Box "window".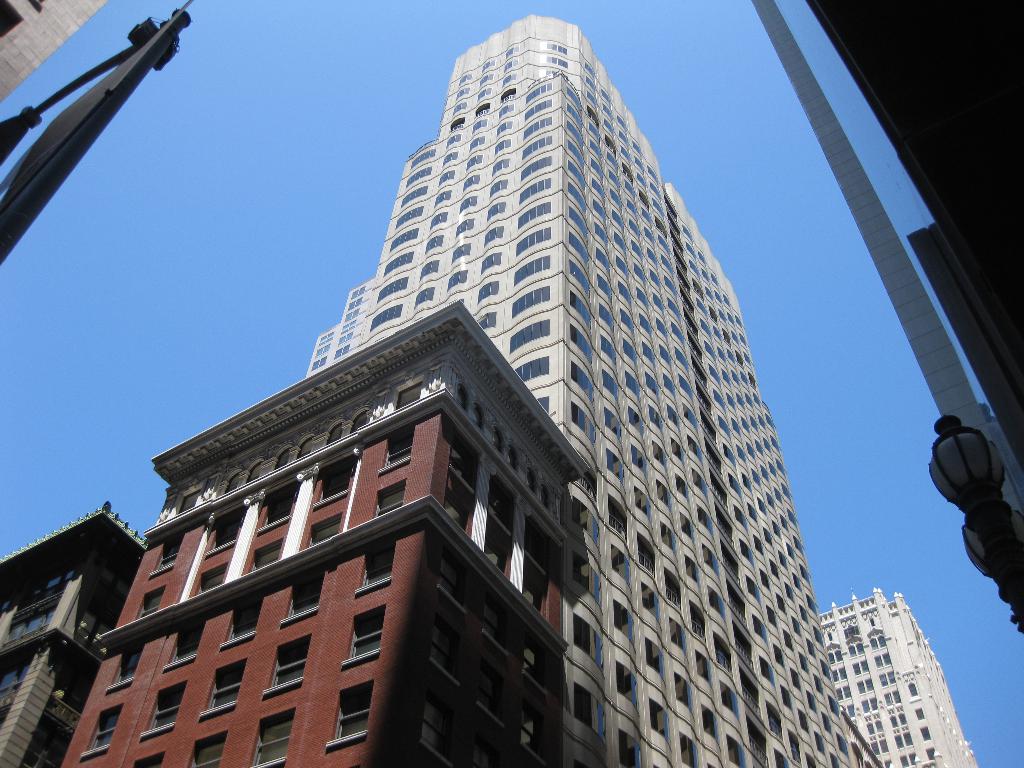
[x1=520, y1=550, x2=549, y2=618].
